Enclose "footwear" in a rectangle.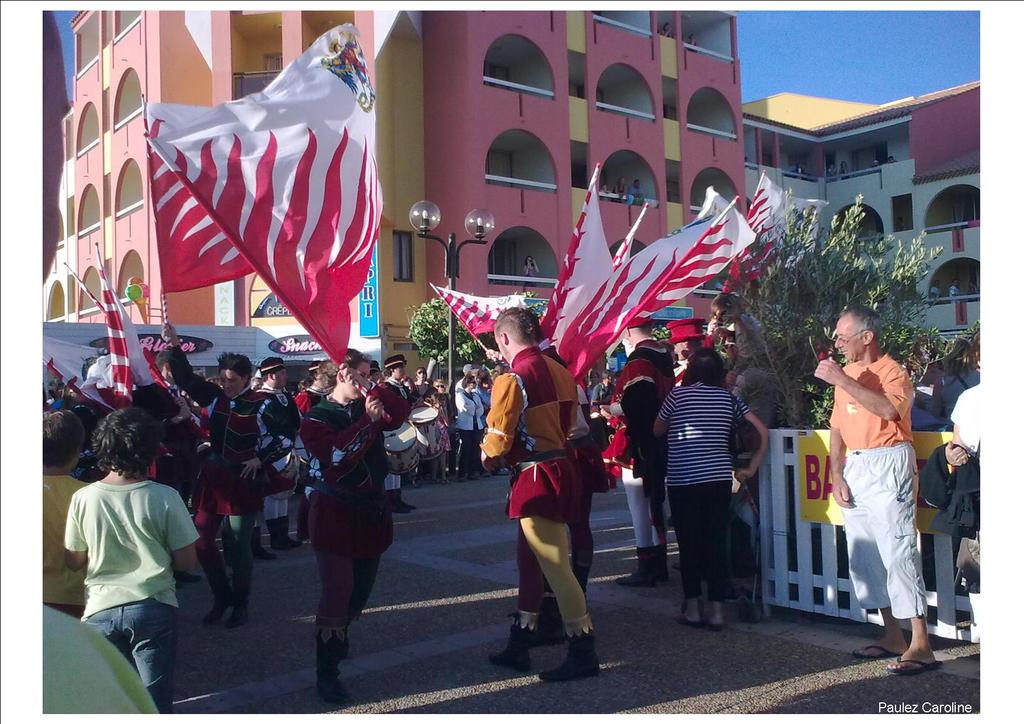
[x1=615, y1=548, x2=663, y2=589].
